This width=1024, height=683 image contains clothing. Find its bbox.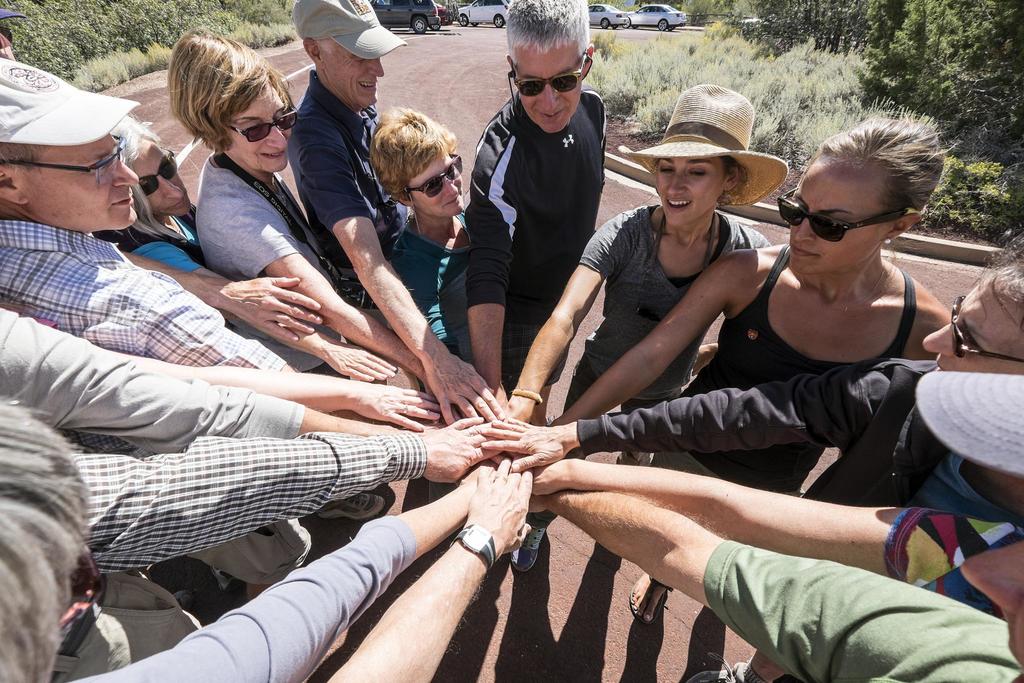
box(74, 434, 422, 562).
